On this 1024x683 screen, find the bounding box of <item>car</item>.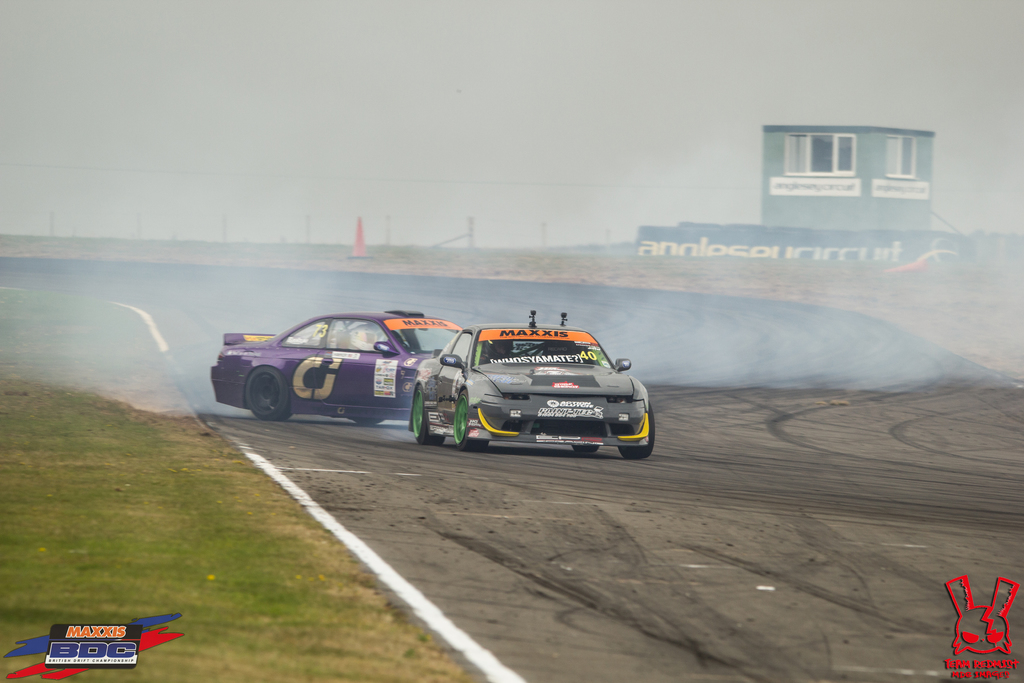
Bounding box: 396 302 661 461.
